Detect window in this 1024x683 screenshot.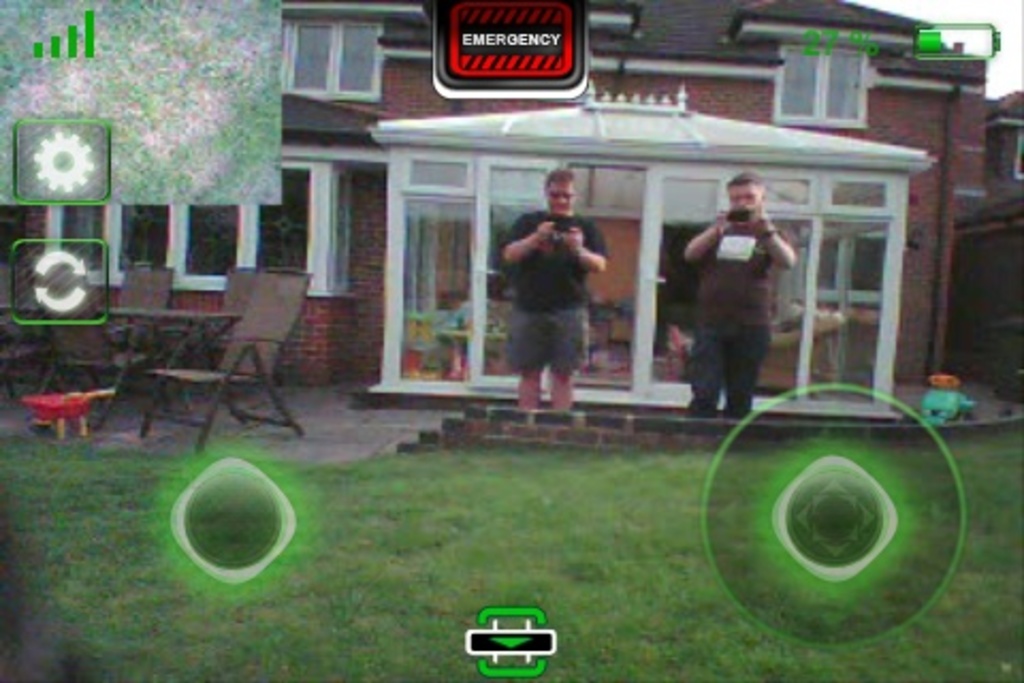
Detection: 779/36/873/126.
